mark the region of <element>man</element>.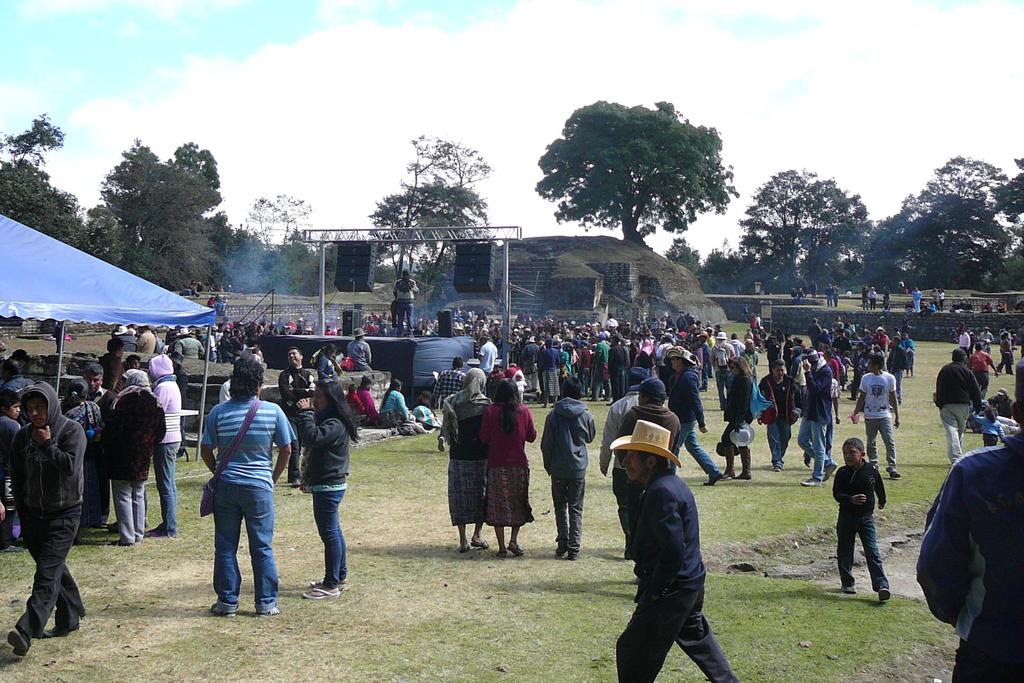
Region: locate(182, 360, 282, 625).
